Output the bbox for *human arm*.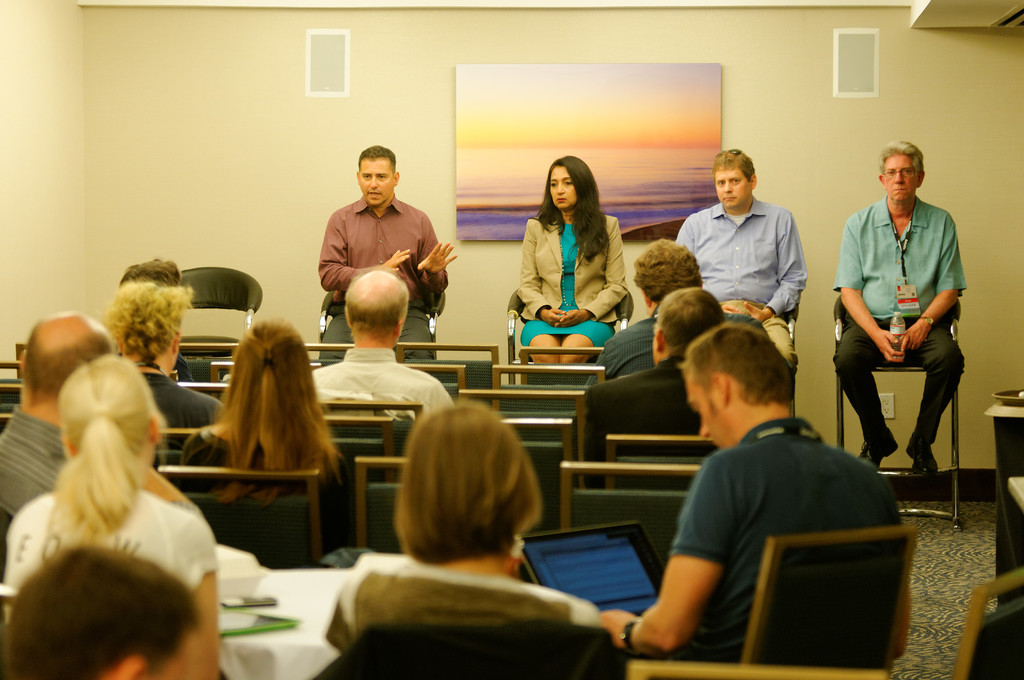
753,215,811,309.
